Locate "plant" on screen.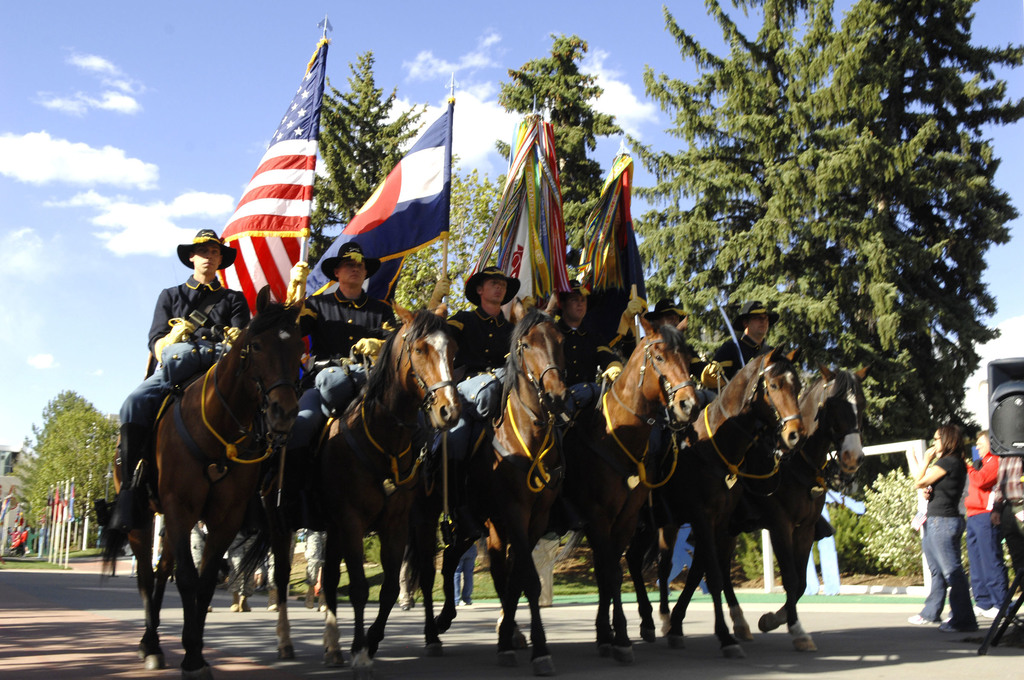
On screen at select_region(340, 533, 384, 571).
